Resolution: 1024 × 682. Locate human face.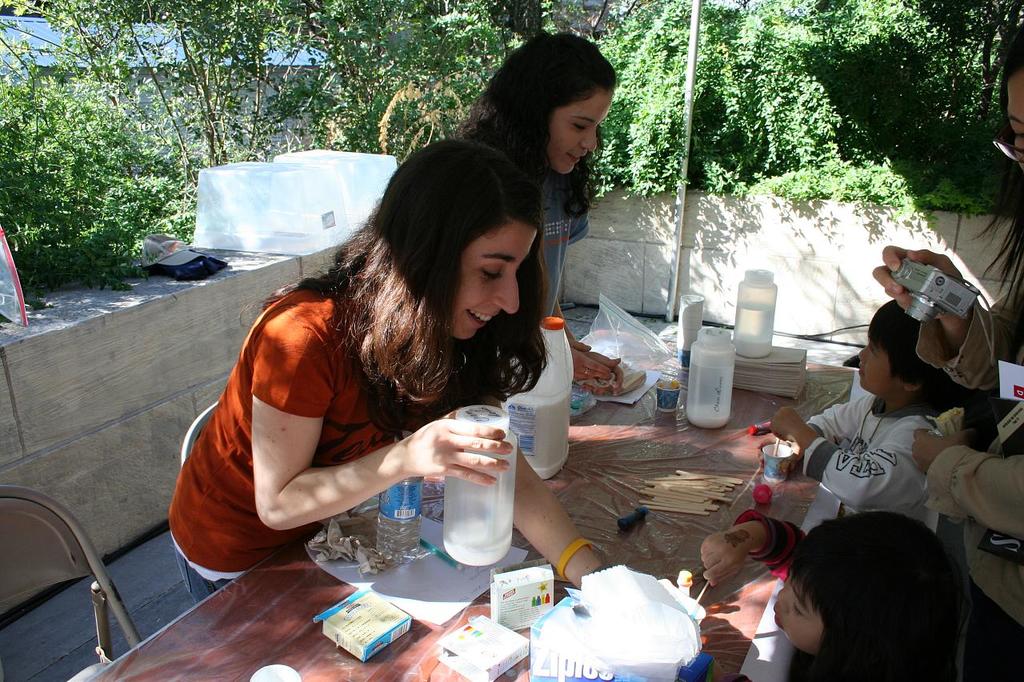
bbox=[550, 86, 614, 173].
